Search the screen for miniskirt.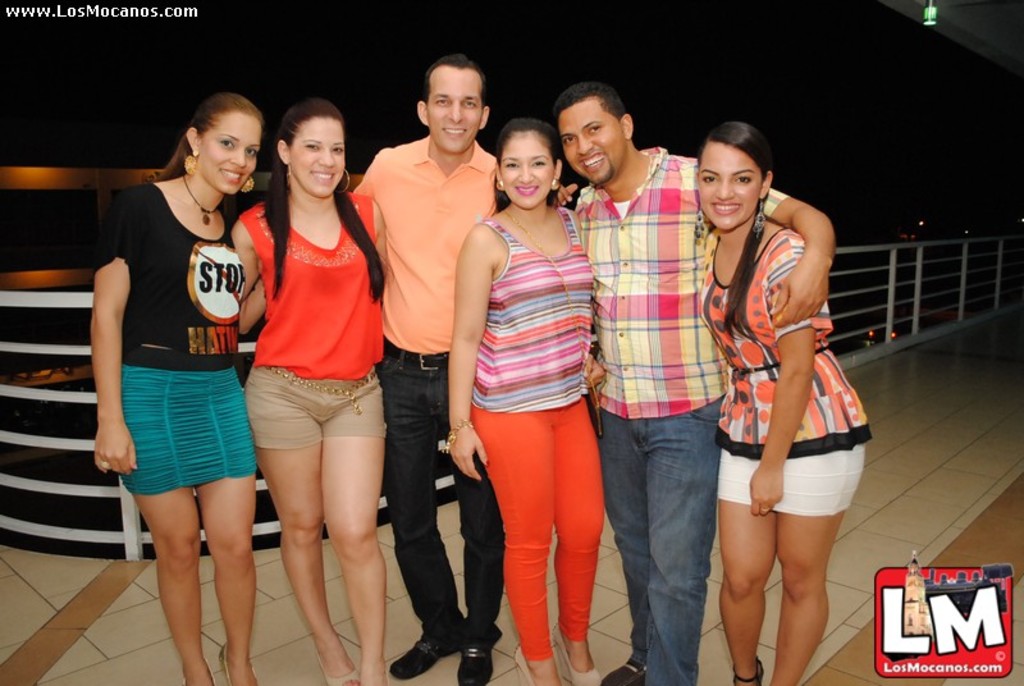
Found at select_region(124, 365, 255, 490).
